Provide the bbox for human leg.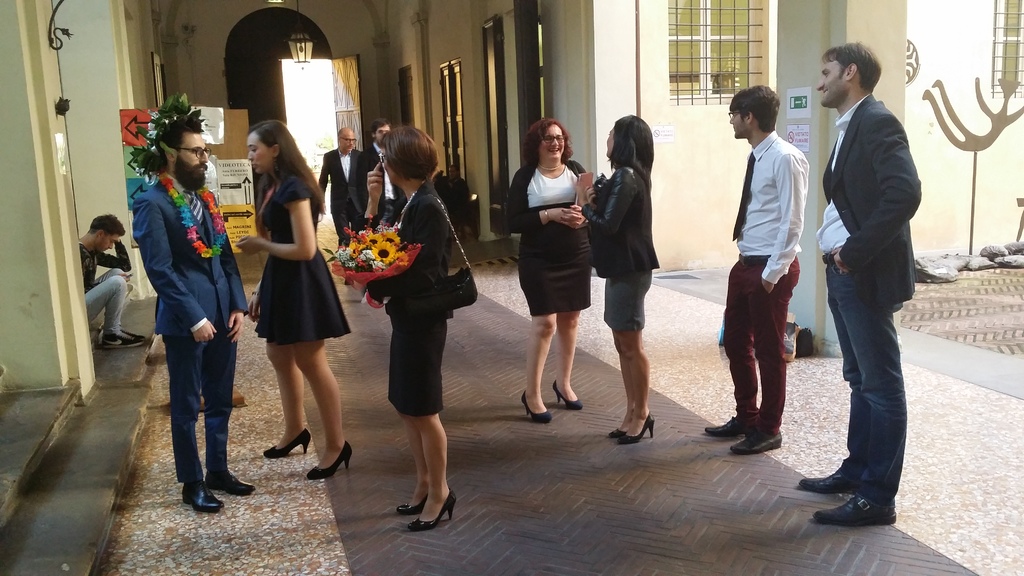
(x1=705, y1=253, x2=755, y2=436).
